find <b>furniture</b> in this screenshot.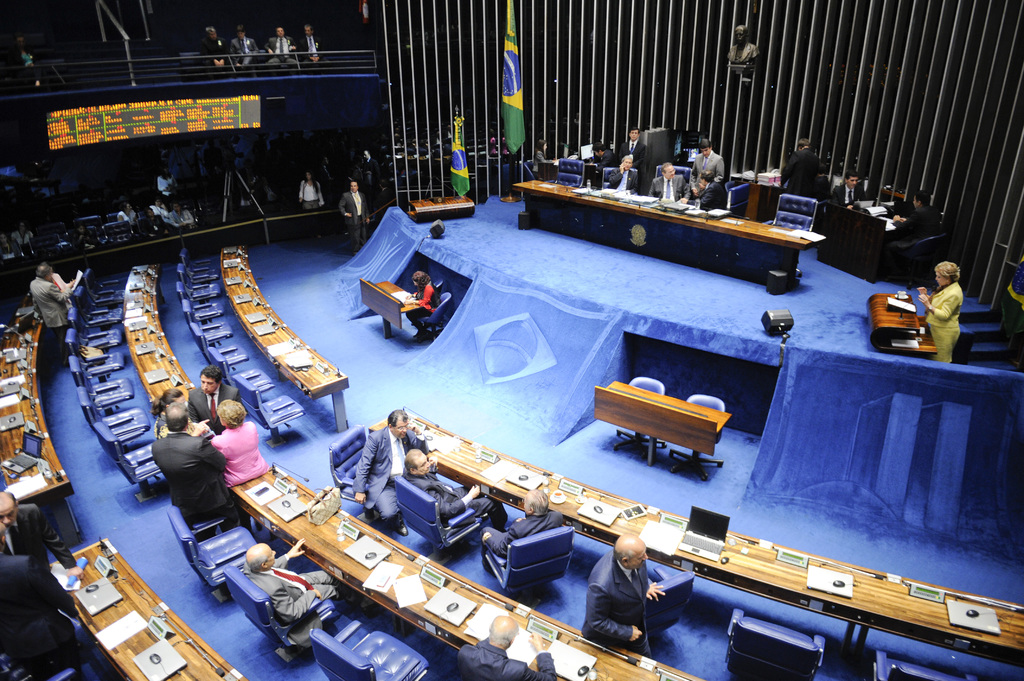
The bounding box for <b>furniture</b> is [861,294,938,354].
